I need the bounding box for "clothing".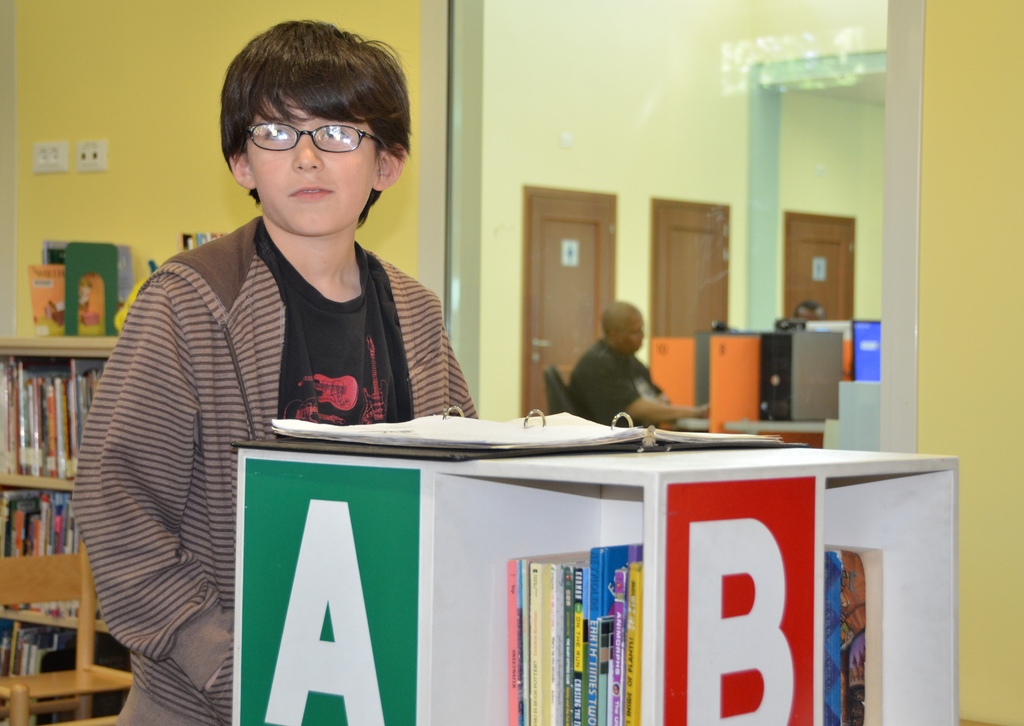
Here it is: region(572, 342, 687, 433).
